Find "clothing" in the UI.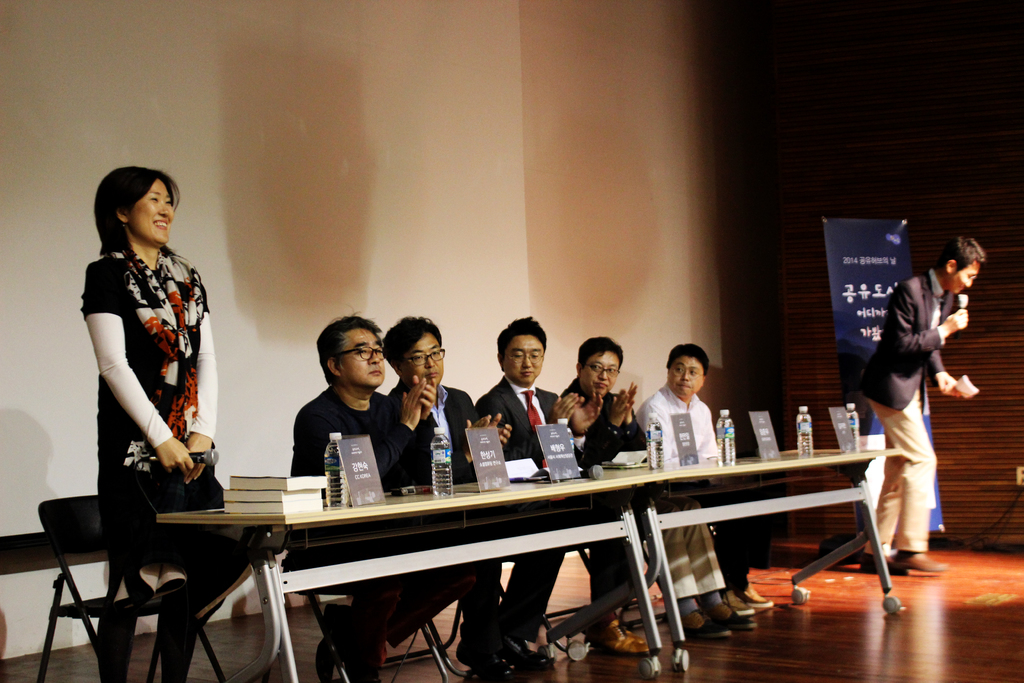
UI element at detection(81, 217, 204, 562).
